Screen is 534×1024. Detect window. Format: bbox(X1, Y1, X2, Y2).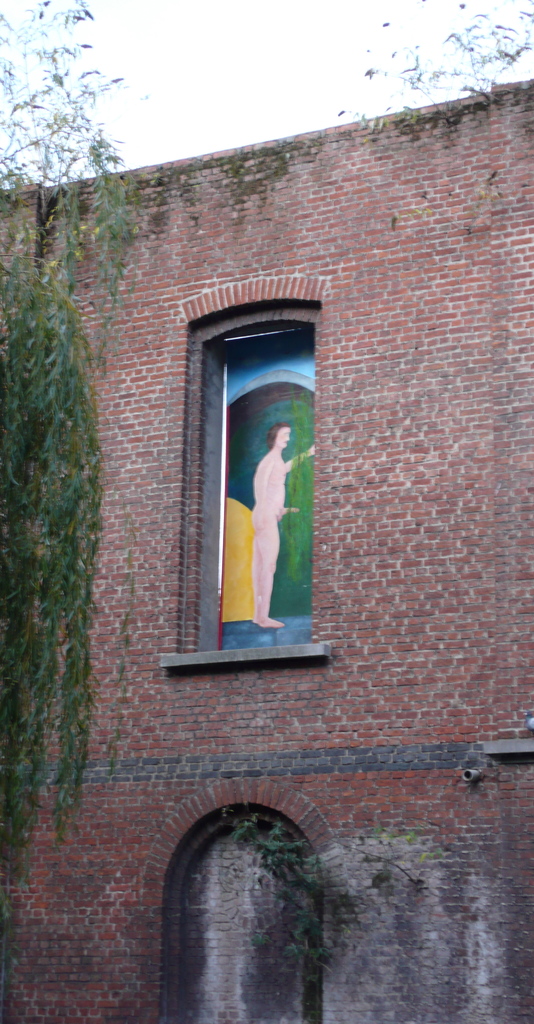
bbox(201, 326, 317, 652).
